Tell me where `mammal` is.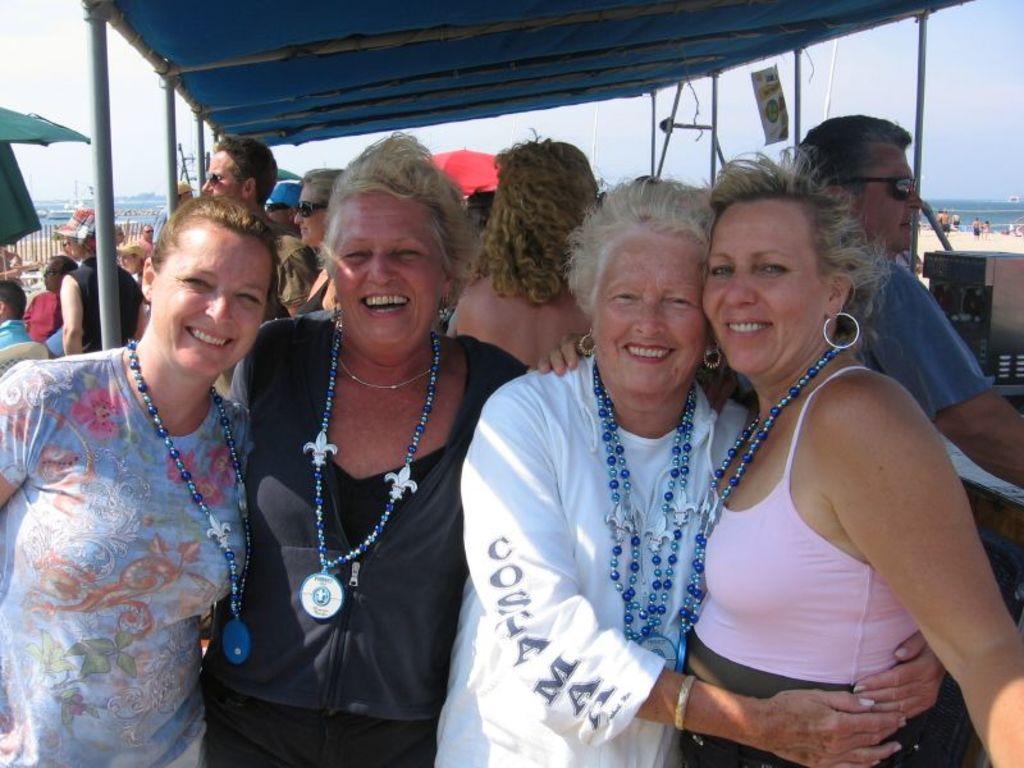
`mammal` is at bbox=[221, 122, 599, 767].
